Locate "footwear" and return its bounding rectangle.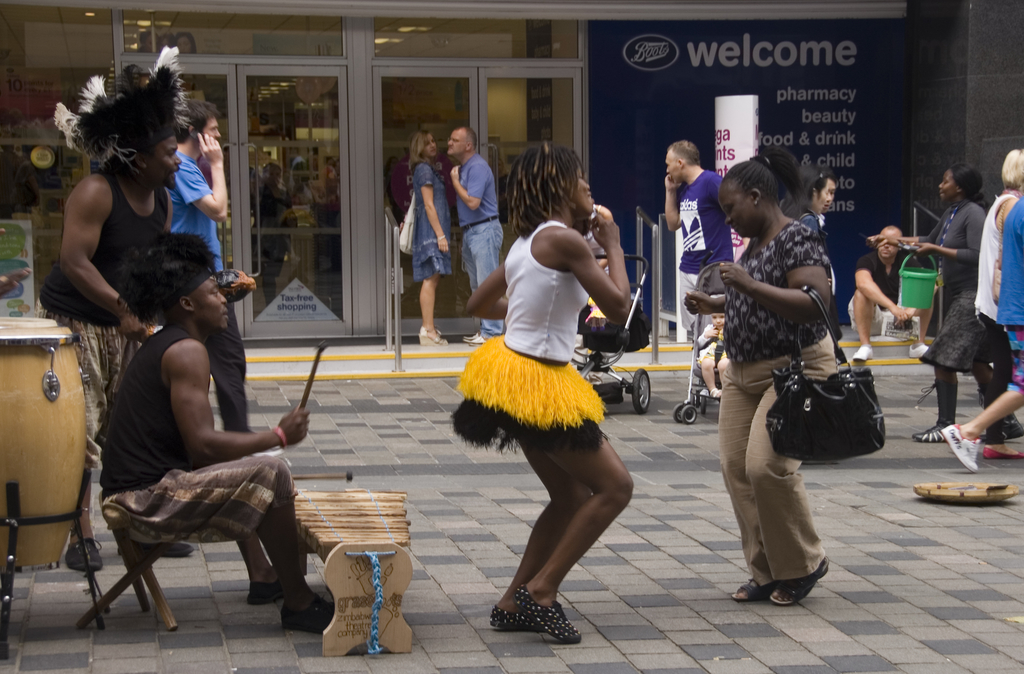
[x1=417, y1=333, x2=442, y2=342].
